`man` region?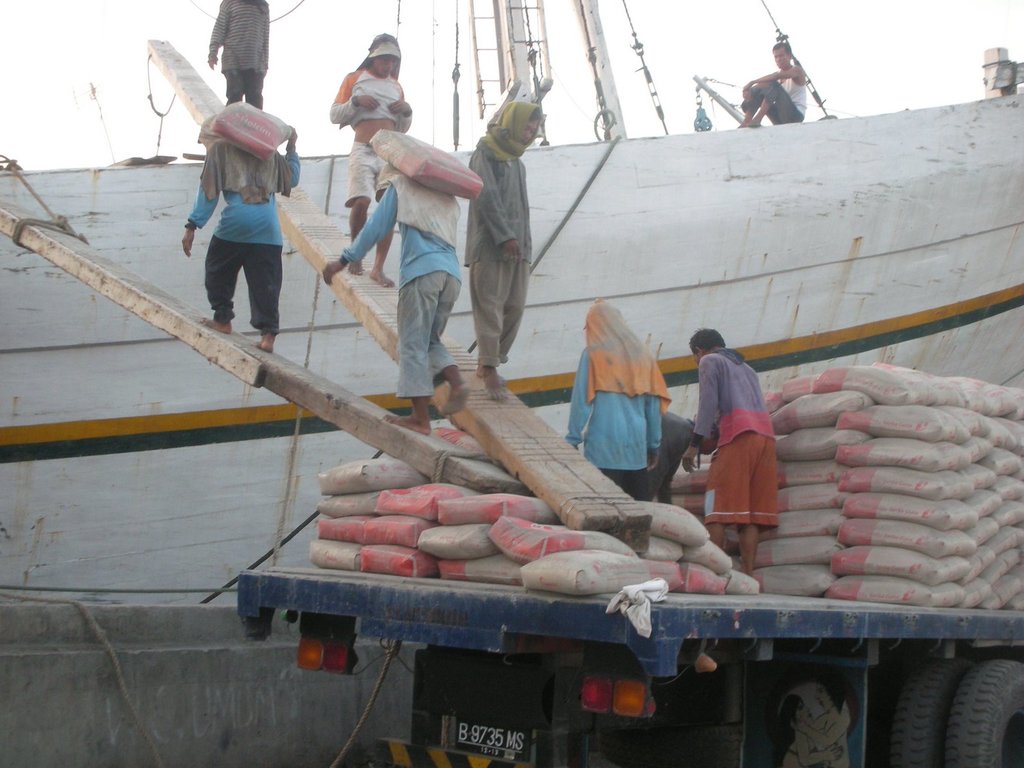
x1=680, y1=328, x2=780, y2=579
